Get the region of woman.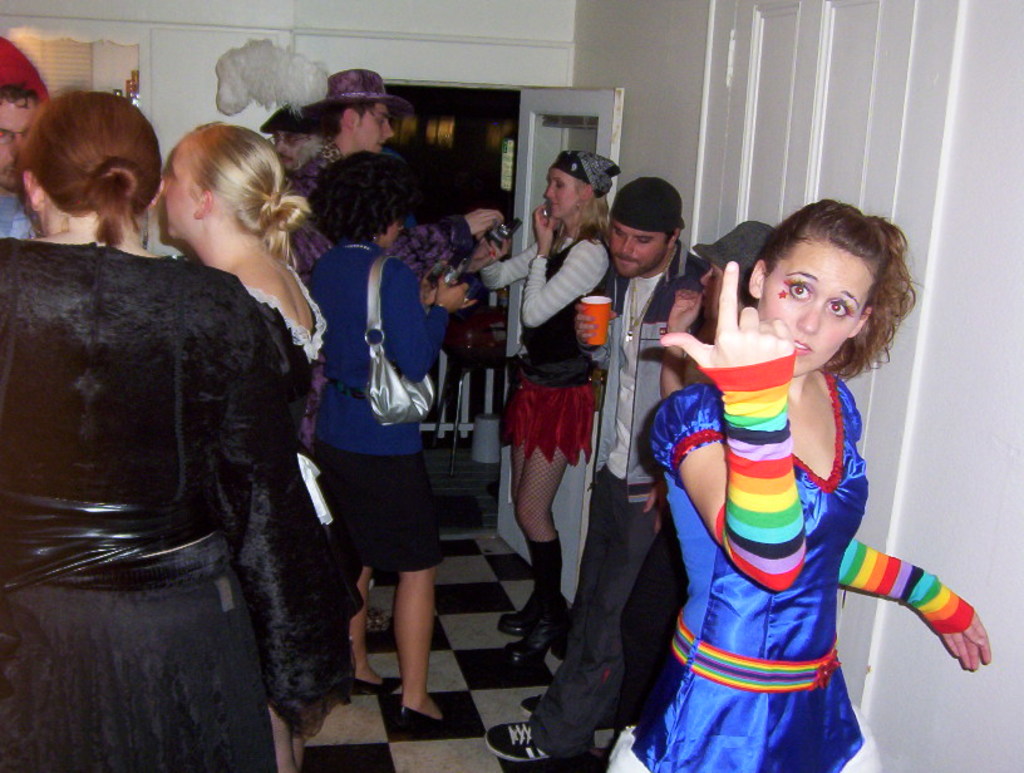
select_region(487, 142, 620, 676).
